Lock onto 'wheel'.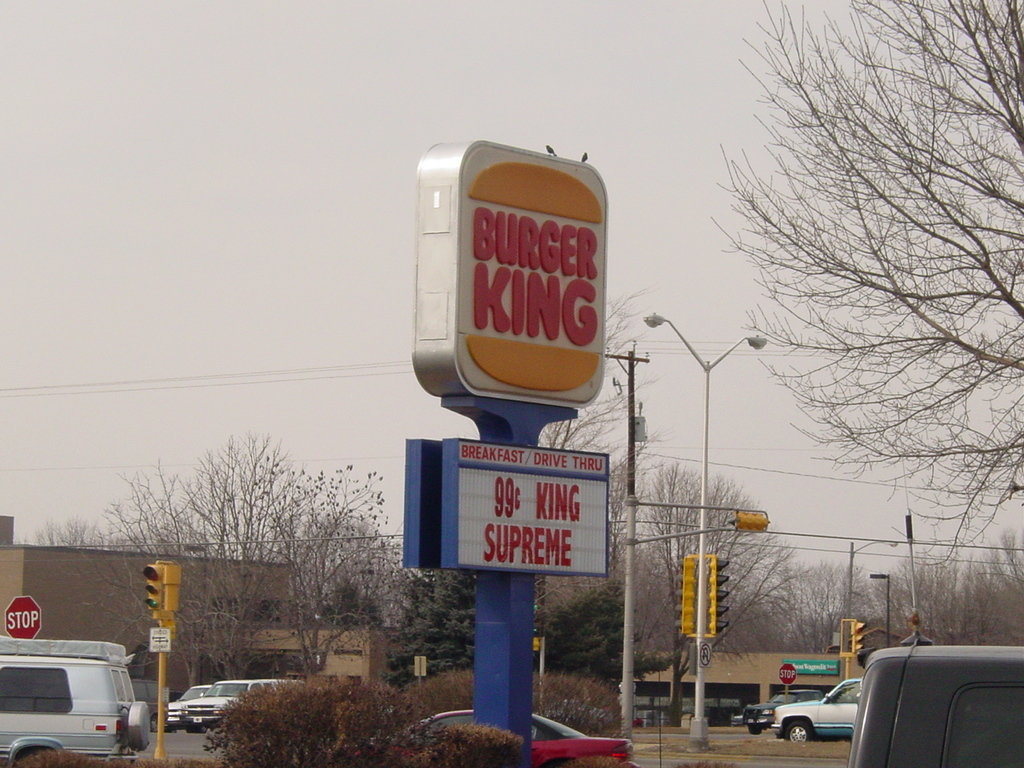
Locked: l=746, t=726, r=762, b=736.
